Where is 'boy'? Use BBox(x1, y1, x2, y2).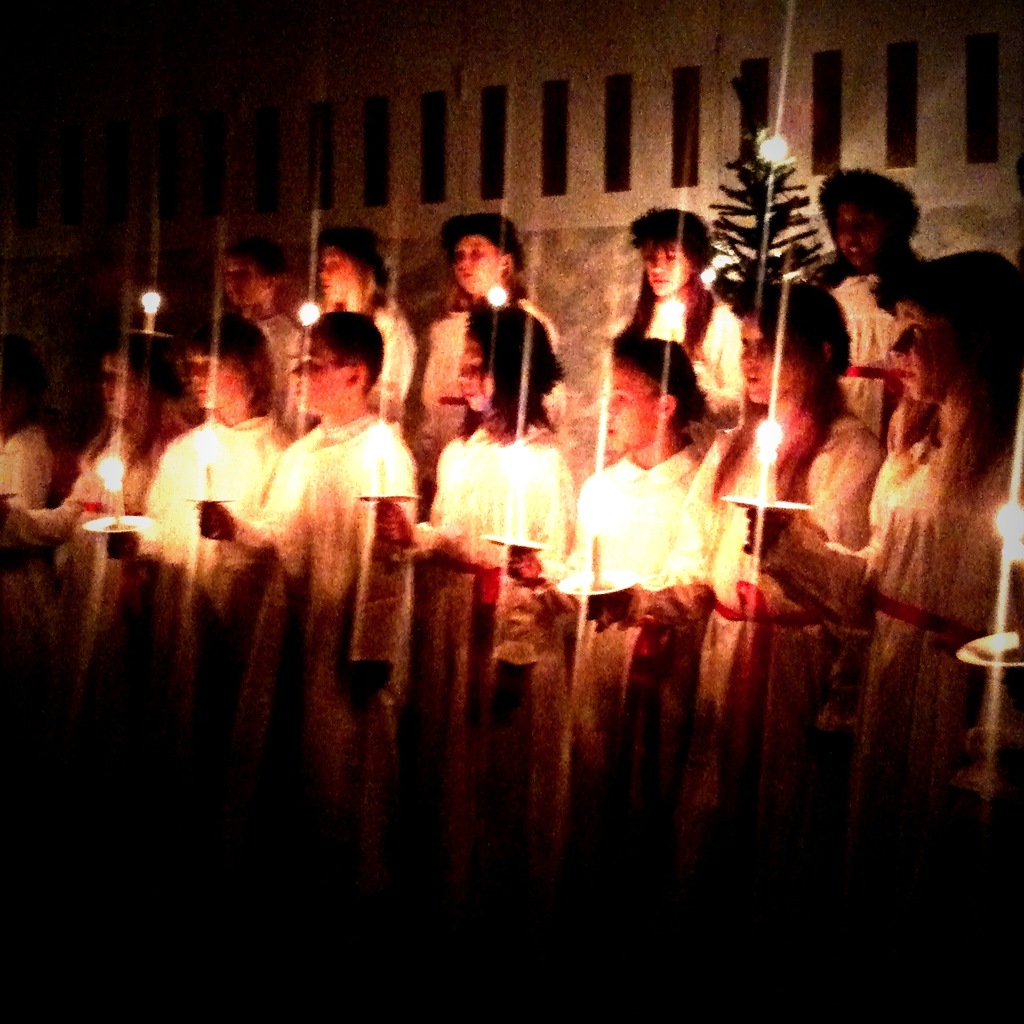
BBox(181, 303, 423, 845).
